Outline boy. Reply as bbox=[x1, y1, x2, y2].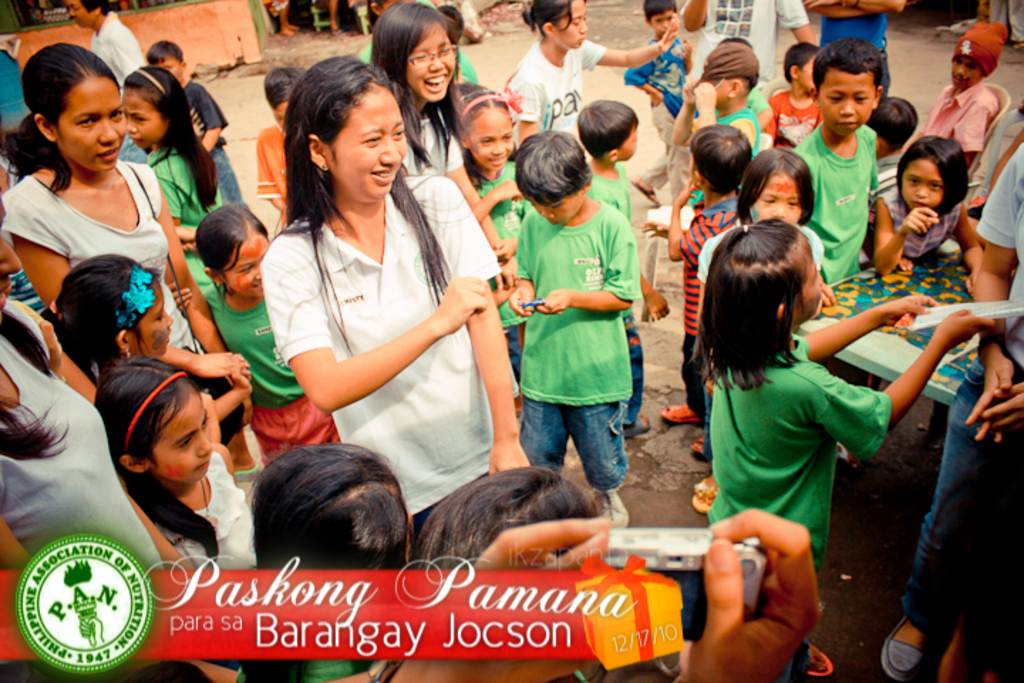
bbox=[499, 127, 644, 529].
